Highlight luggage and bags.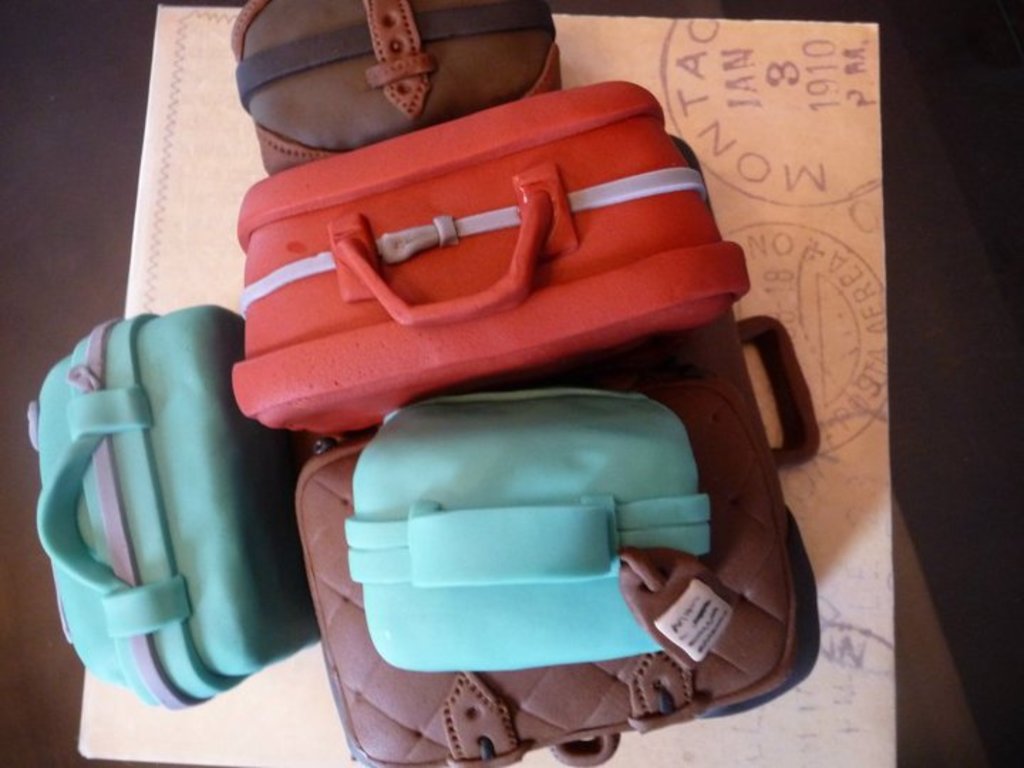
Highlighted region: pyautogui.locateOnScreen(26, 309, 321, 711).
